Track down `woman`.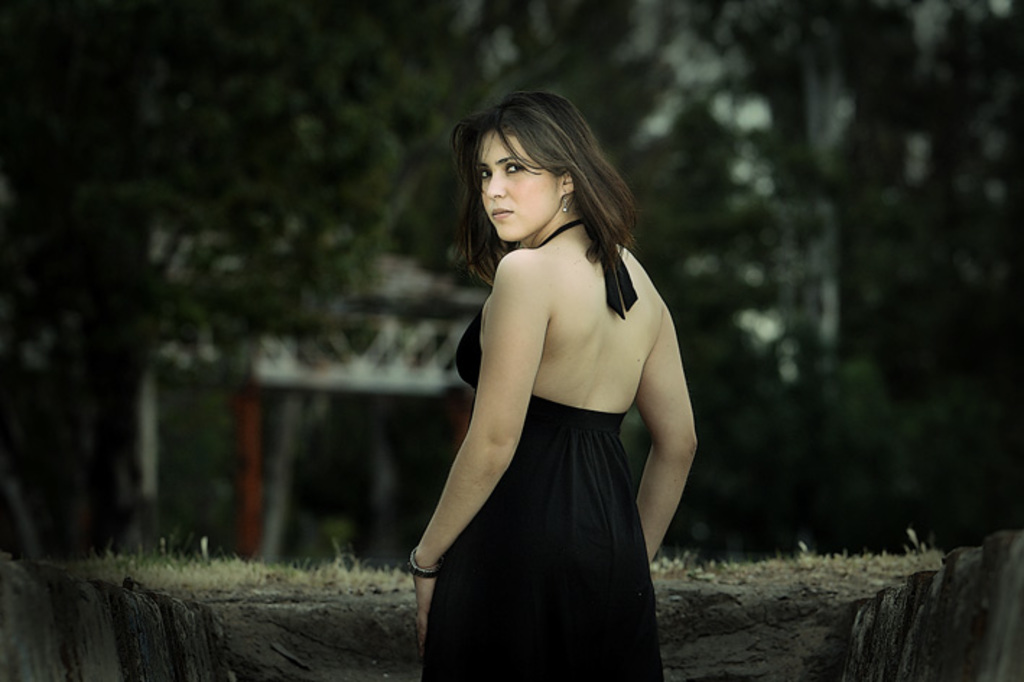
Tracked to 399/79/705/670.
